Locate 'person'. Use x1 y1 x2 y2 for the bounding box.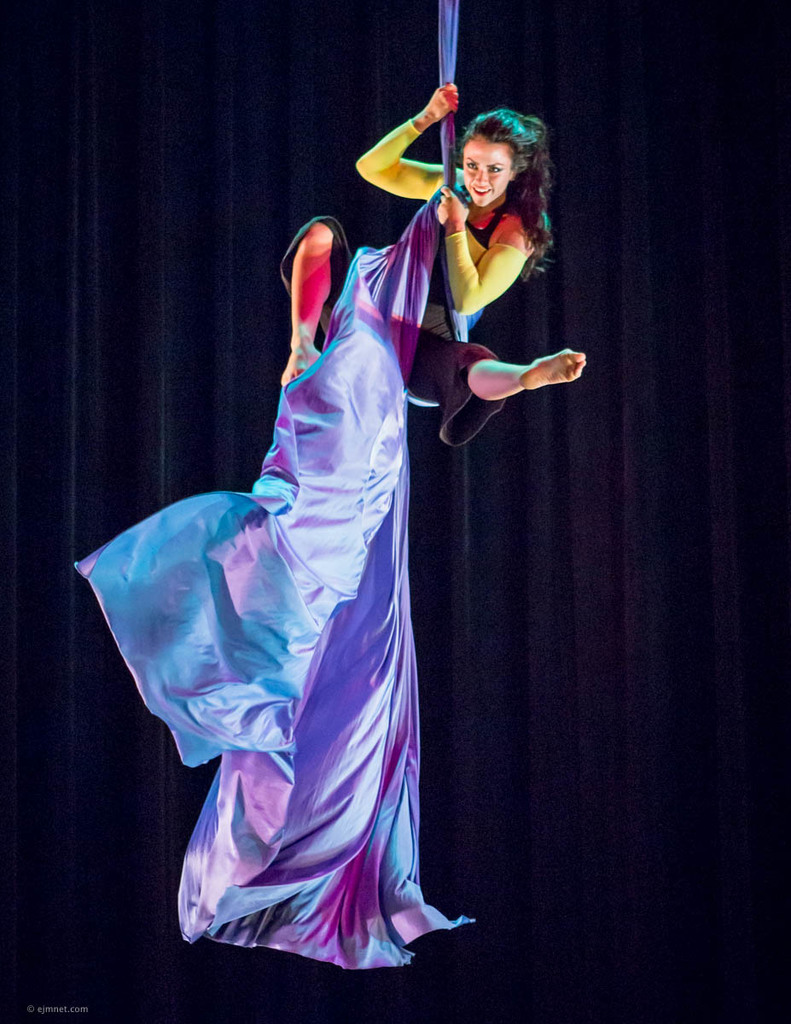
247 70 596 447.
